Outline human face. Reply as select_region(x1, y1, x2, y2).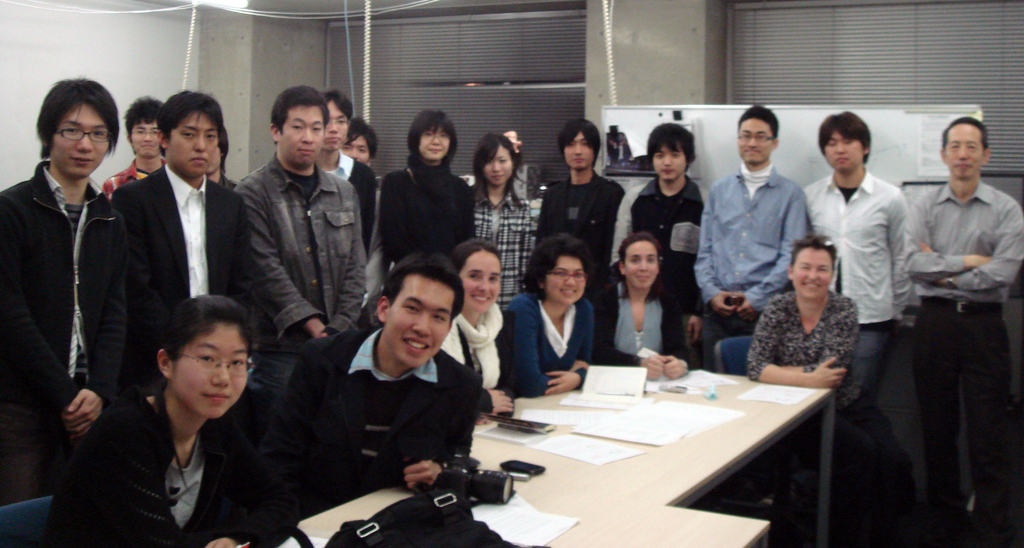
select_region(483, 143, 515, 189).
